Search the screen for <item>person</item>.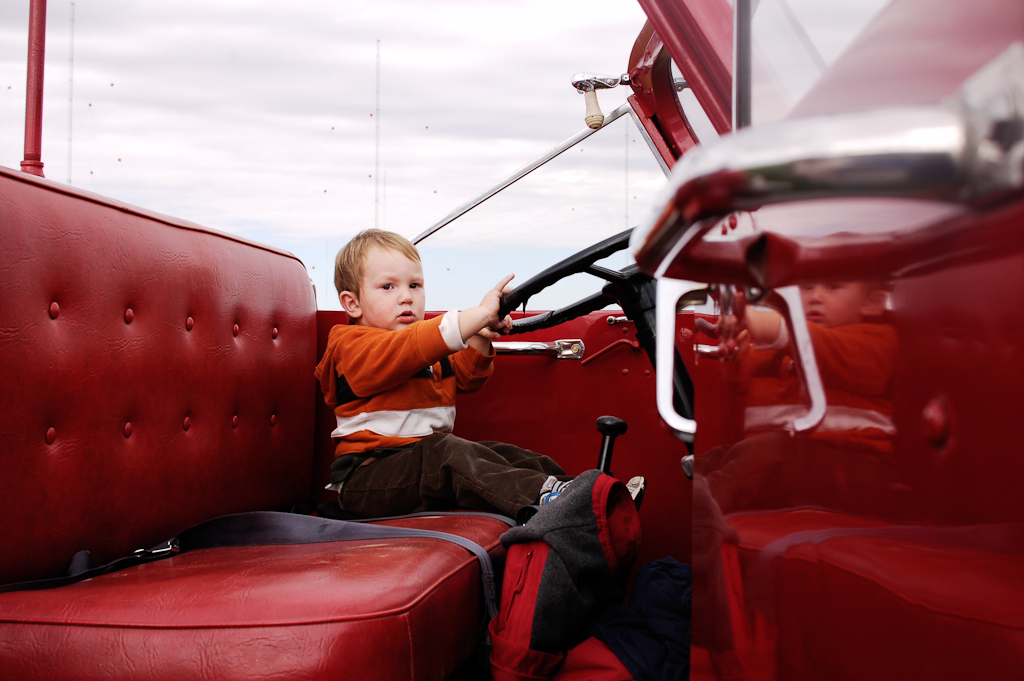
Found at region(300, 213, 540, 559).
